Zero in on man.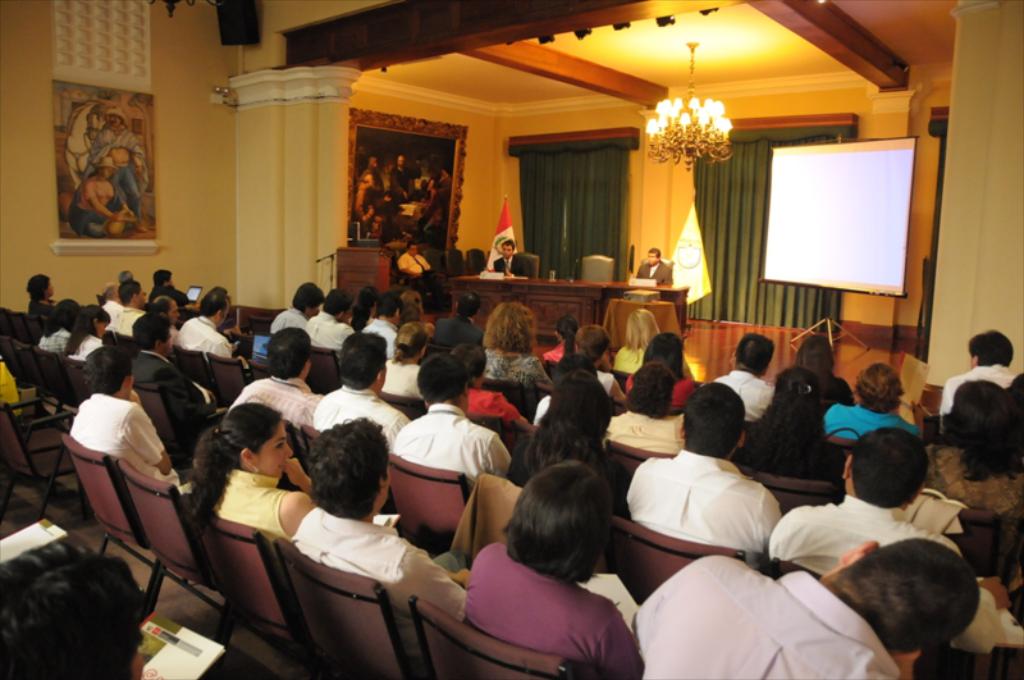
Zeroed in: box=[641, 251, 677, 291].
